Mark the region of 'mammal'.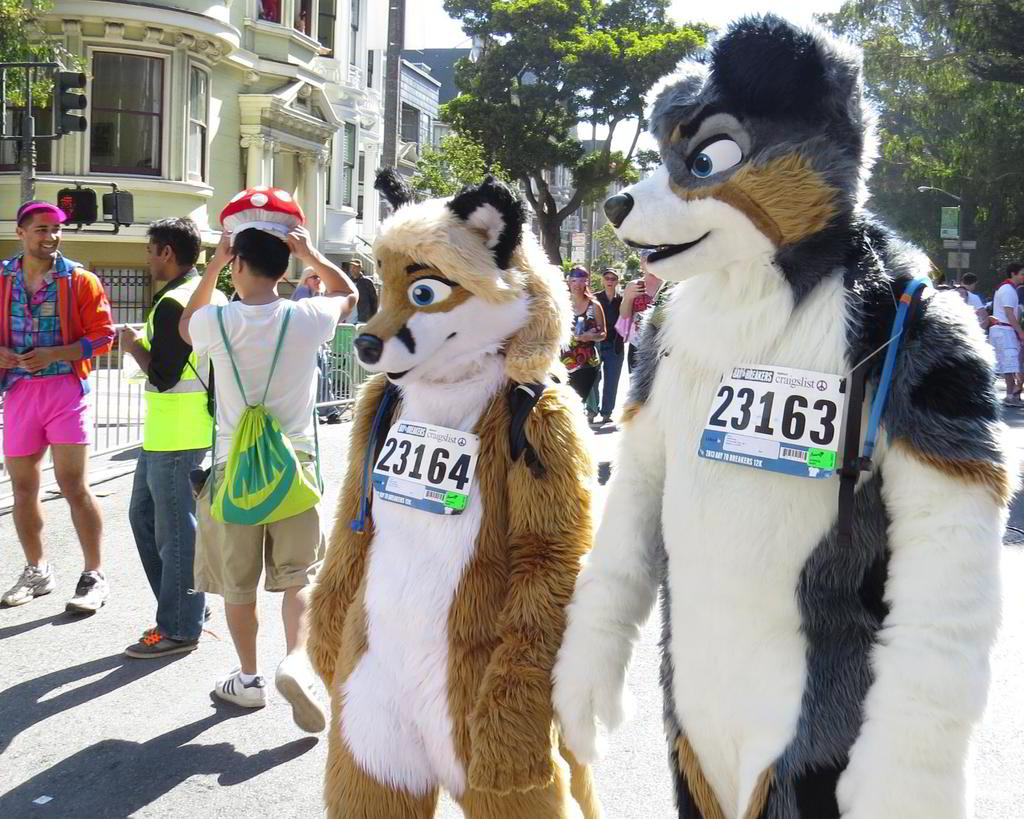
Region: (301, 180, 570, 818).
